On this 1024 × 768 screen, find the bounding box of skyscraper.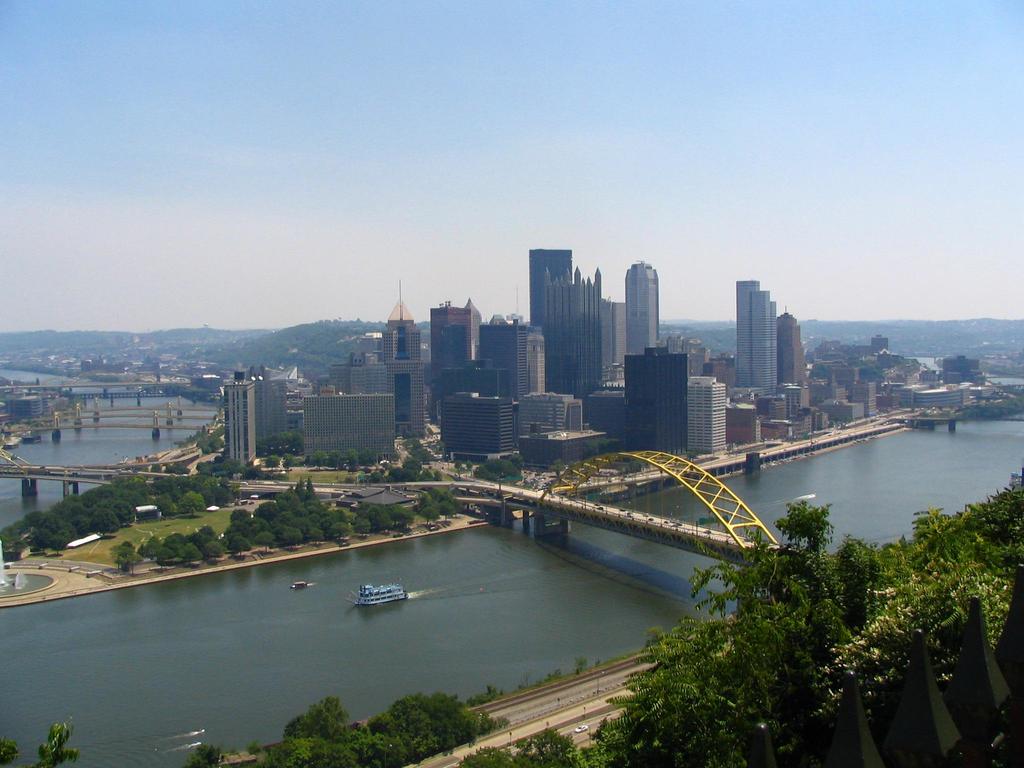
Bounding box: region(529, 250, 573, 326).
